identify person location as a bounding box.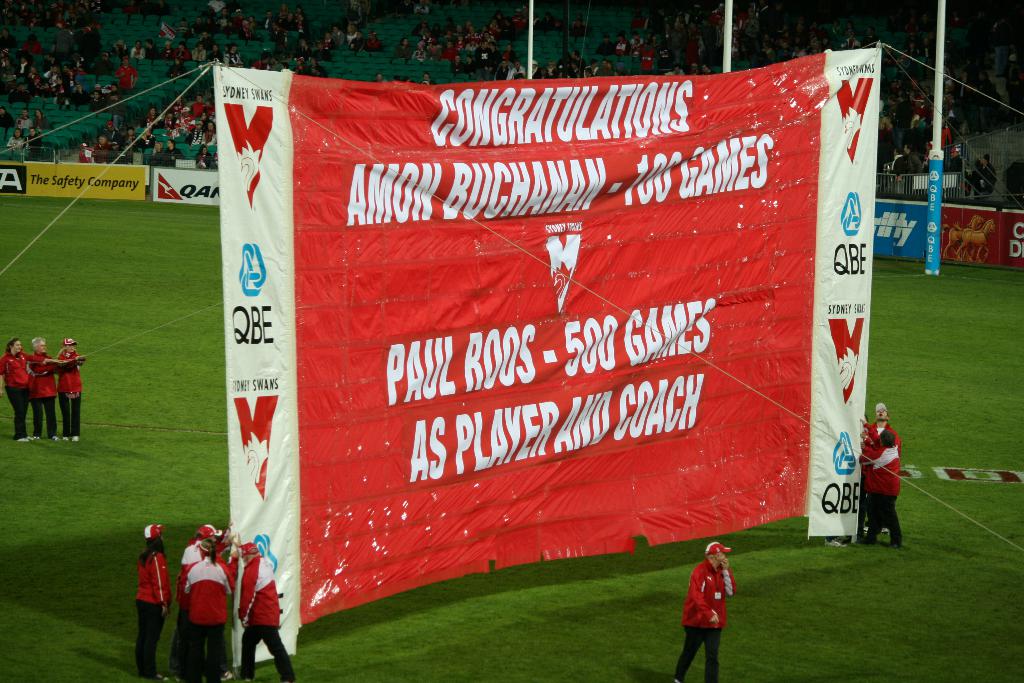
box=[675, 537, 732, 682].
